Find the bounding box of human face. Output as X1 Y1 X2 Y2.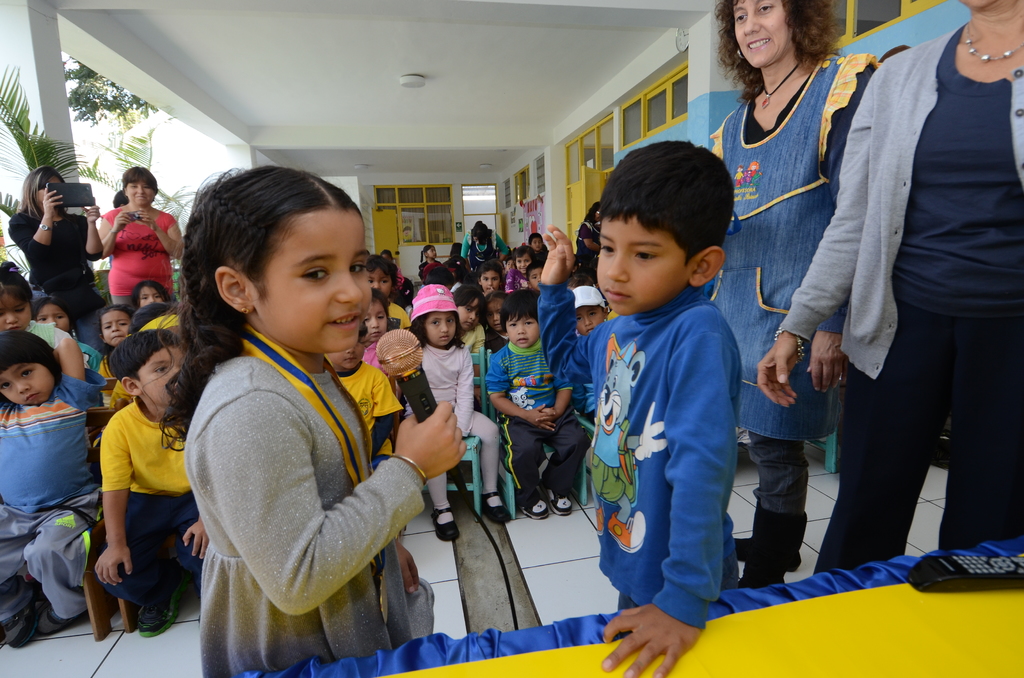
724 4 792 74.
